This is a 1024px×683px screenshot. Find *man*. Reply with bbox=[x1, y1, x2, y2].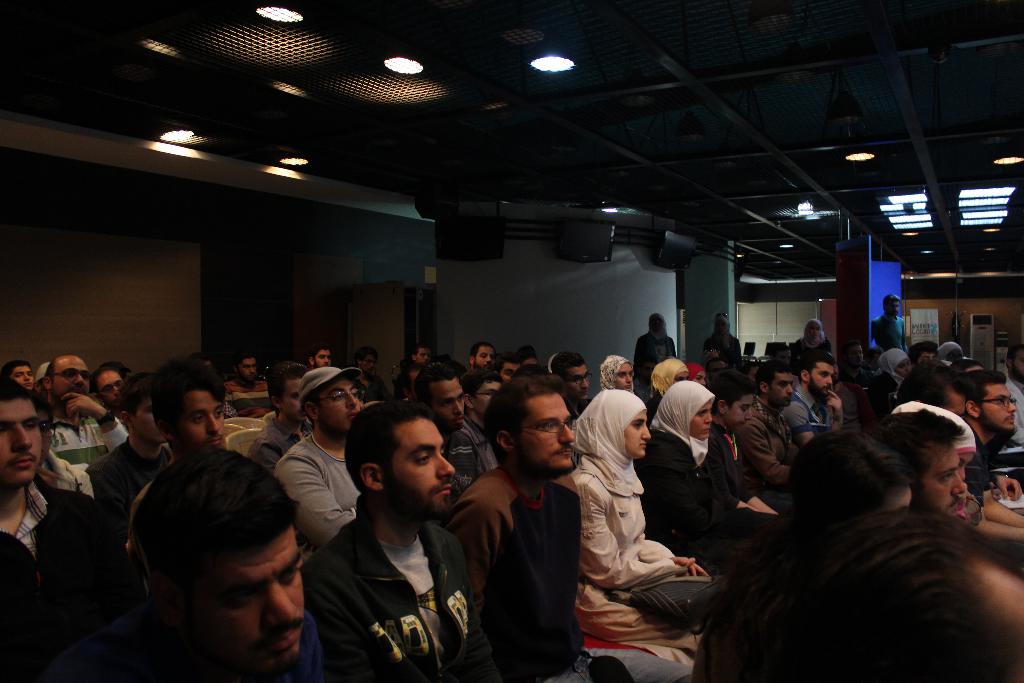
bbox=[705, 309, 751, 378].
